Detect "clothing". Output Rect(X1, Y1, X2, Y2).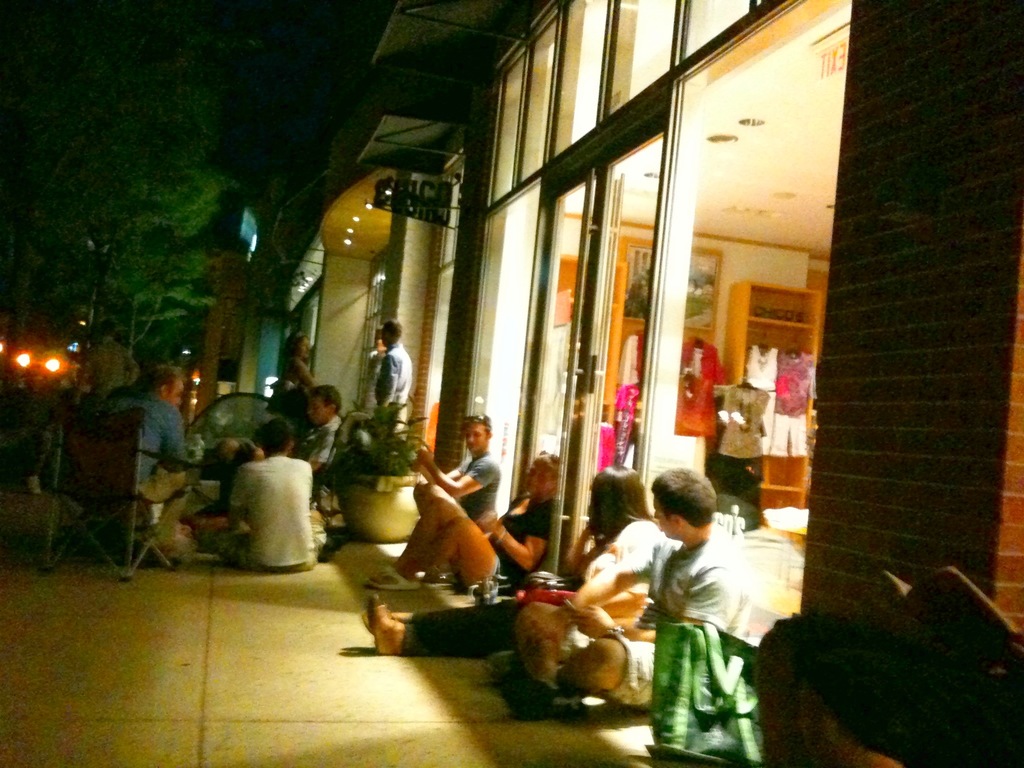
Rect(381, 347, 420, 435).
